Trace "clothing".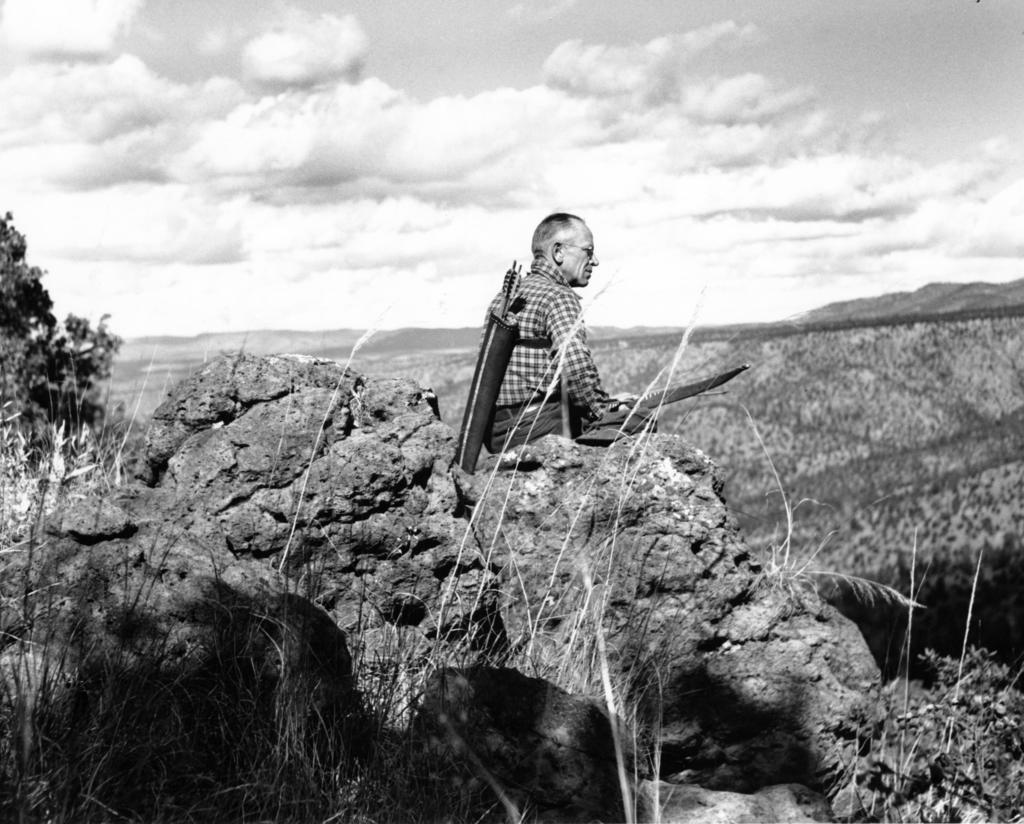
Traced to pyautogui.locateOnScreen(477, 260, 657, 454).
